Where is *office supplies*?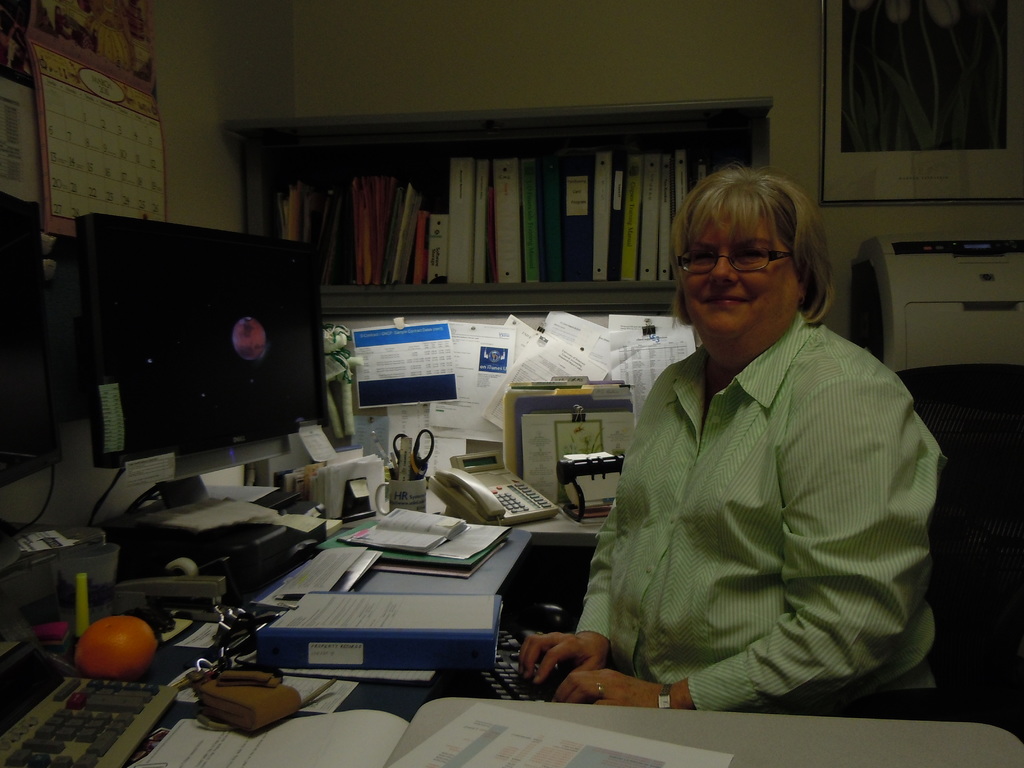
Rect(411, 212, 431, 286).
